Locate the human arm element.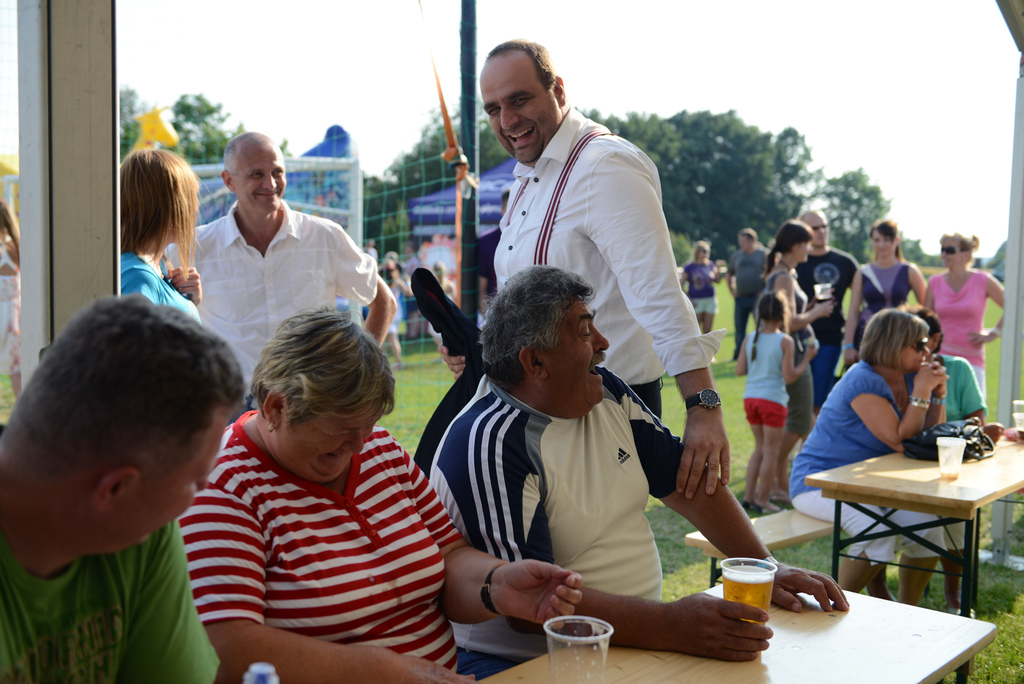
Element bbox: 893, 264, 931, 314.
